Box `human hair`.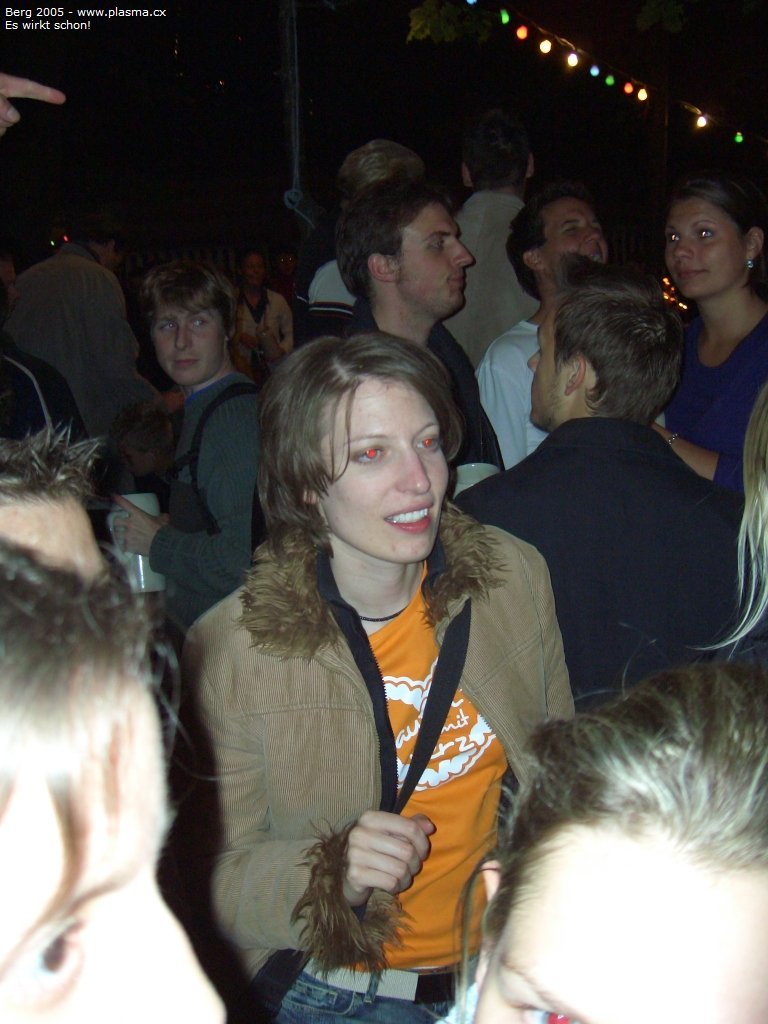
547:251:680:430.
